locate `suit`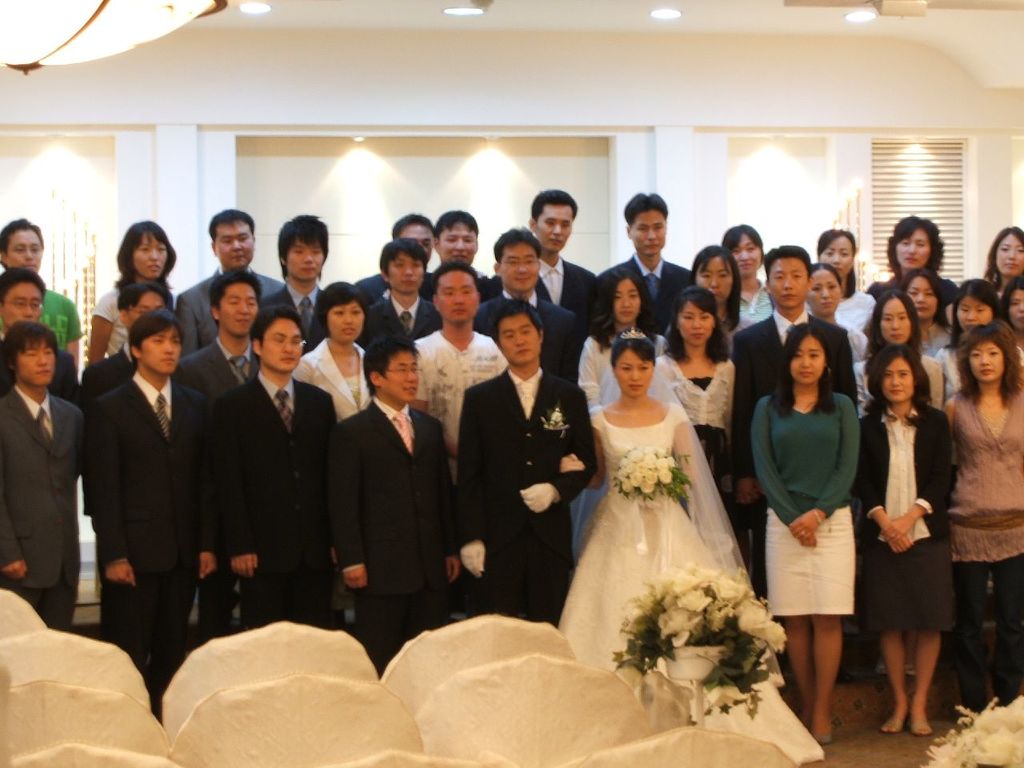
bbox(74, 306, 202, 682)
